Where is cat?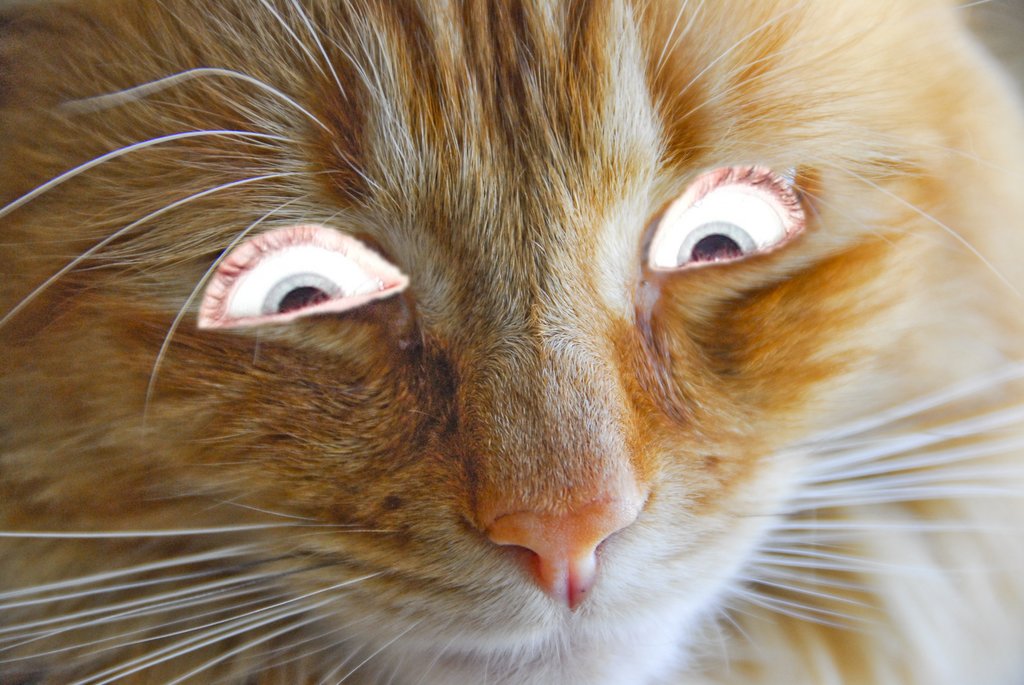
0,3,1023,684.
